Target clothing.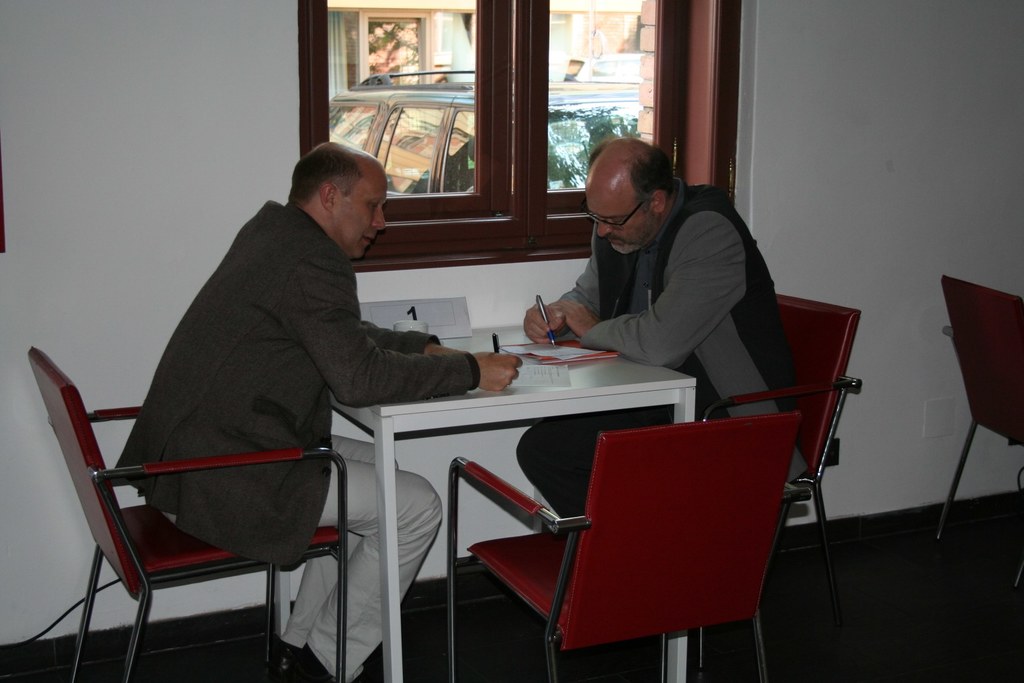
Target region: 520:175:794:518.
